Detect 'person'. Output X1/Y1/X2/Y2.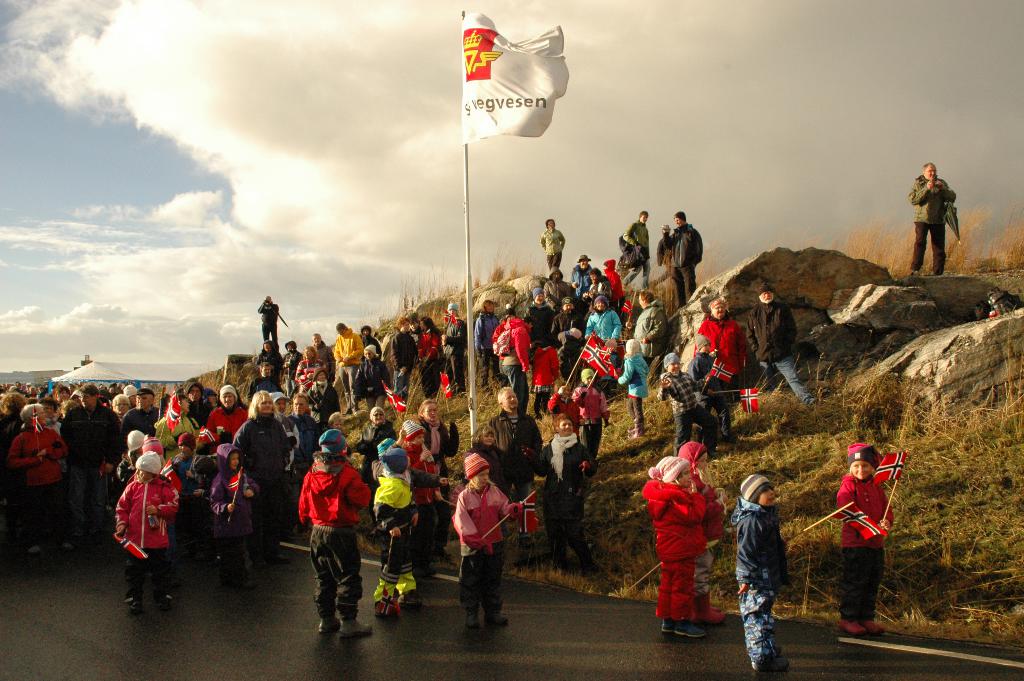
618/339/651/438.
